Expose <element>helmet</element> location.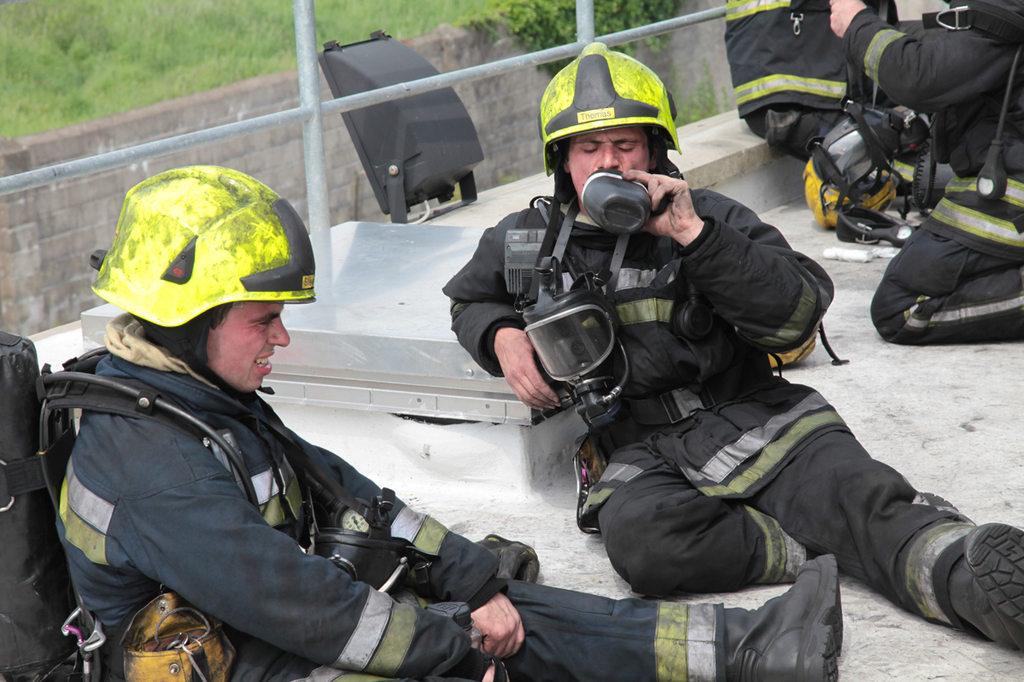
Exposed at 87 166 296 415.
